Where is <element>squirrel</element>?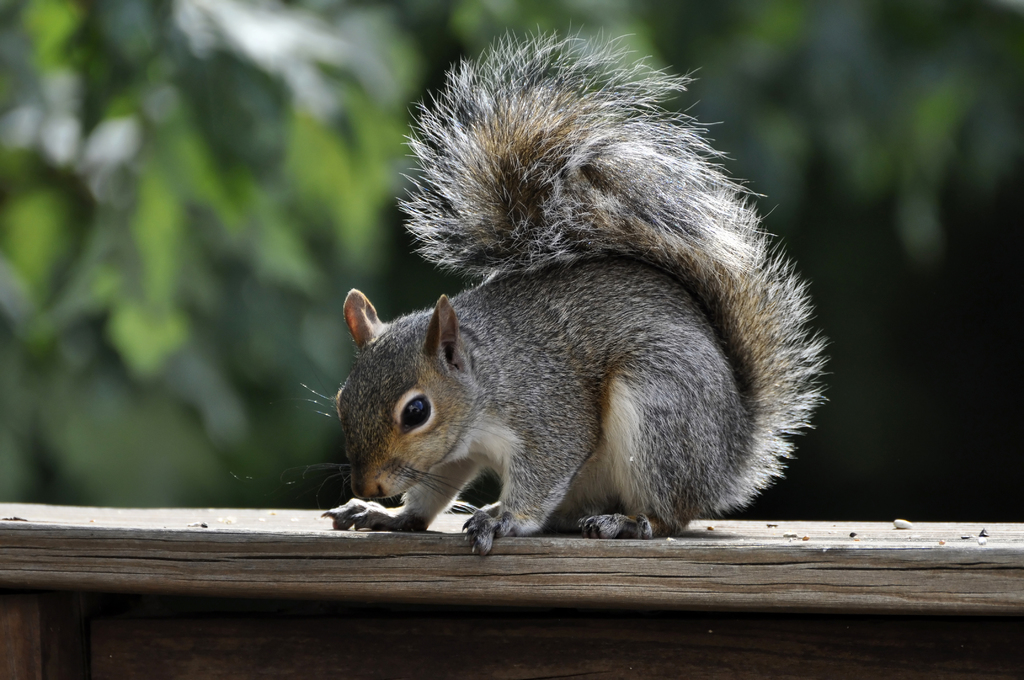
[282, 19, 840, 557].
